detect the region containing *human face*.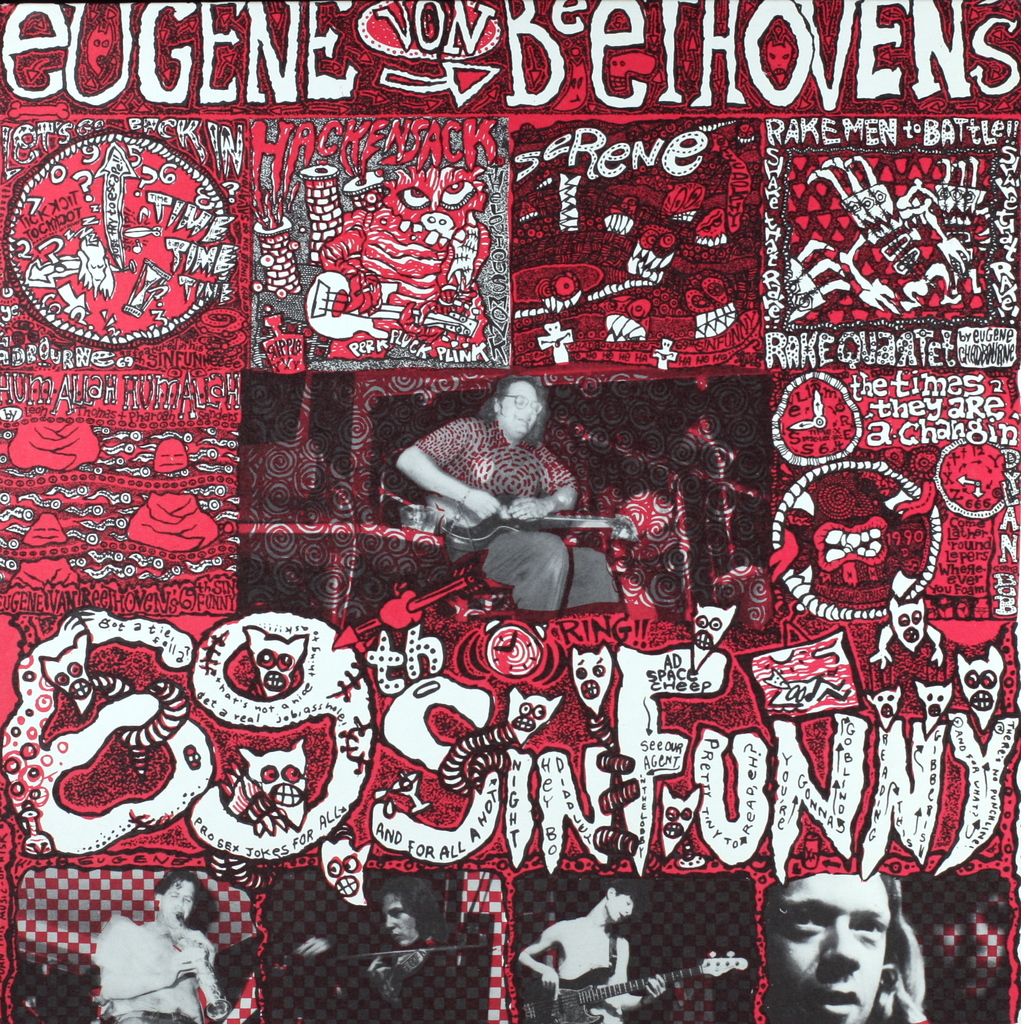
select_region(611, 898, 634, 922).
